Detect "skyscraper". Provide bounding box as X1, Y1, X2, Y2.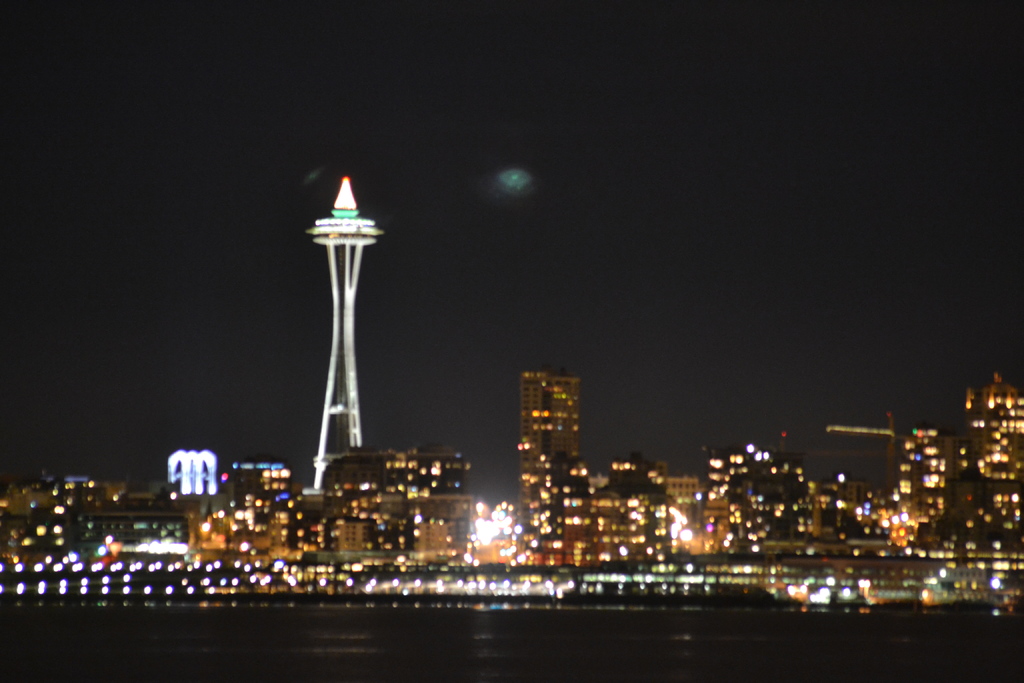
500, 333, 601, 564.
